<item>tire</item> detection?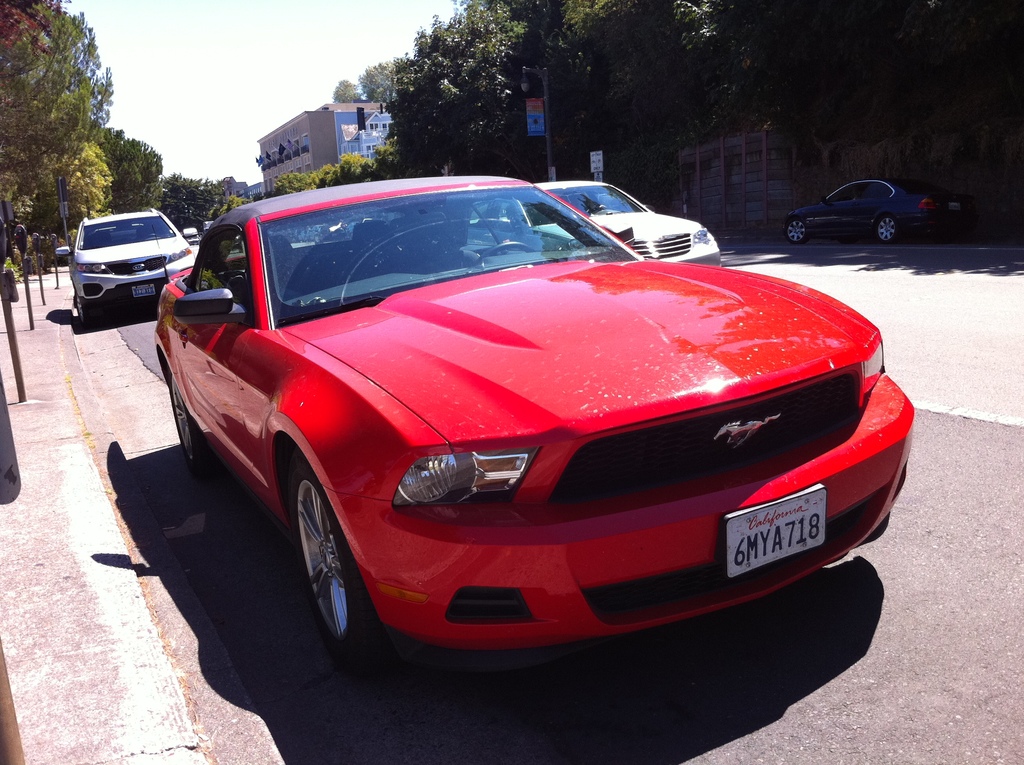
{"left": 272, "top": 444, "right": 376, "bottom": 679}
